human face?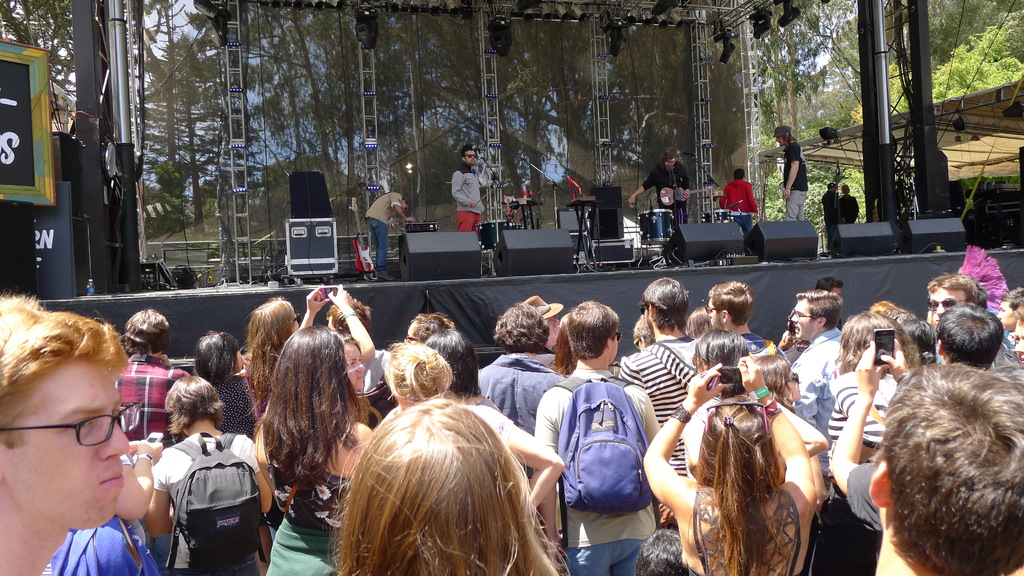
[left=917, top=284, right=970, bottom=328]
